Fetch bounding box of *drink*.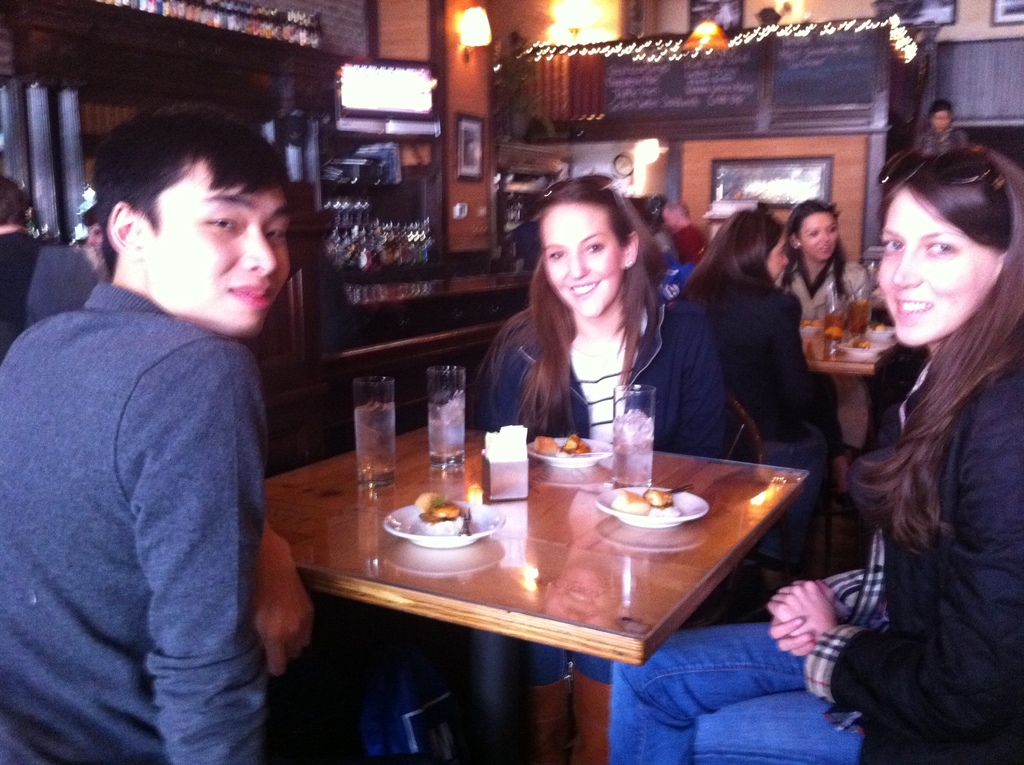
Bbox: select_region(344, 376, 405, 495).
